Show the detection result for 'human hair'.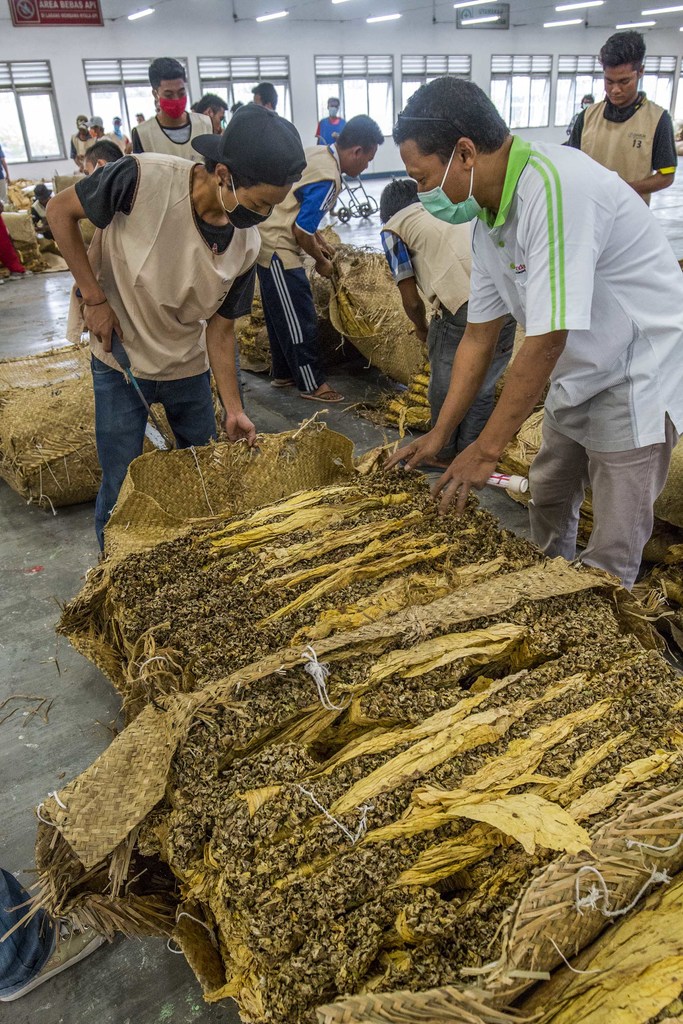
l=253, t=83, r=277, b=111.
